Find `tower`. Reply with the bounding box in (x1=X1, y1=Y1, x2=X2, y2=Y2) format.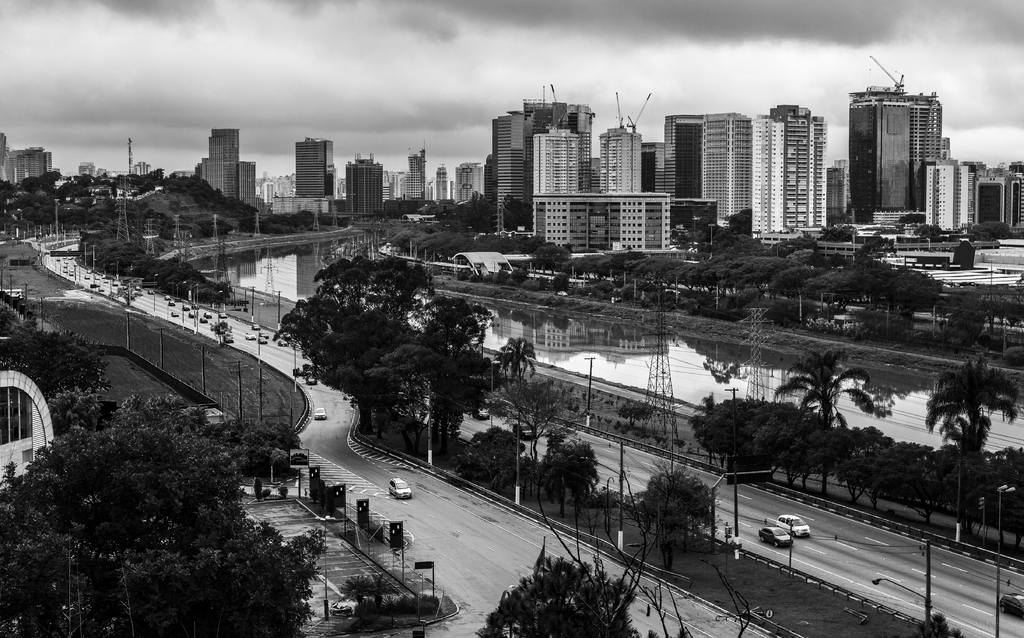
(x1=489, y1=115, x2=585, y2=224).
